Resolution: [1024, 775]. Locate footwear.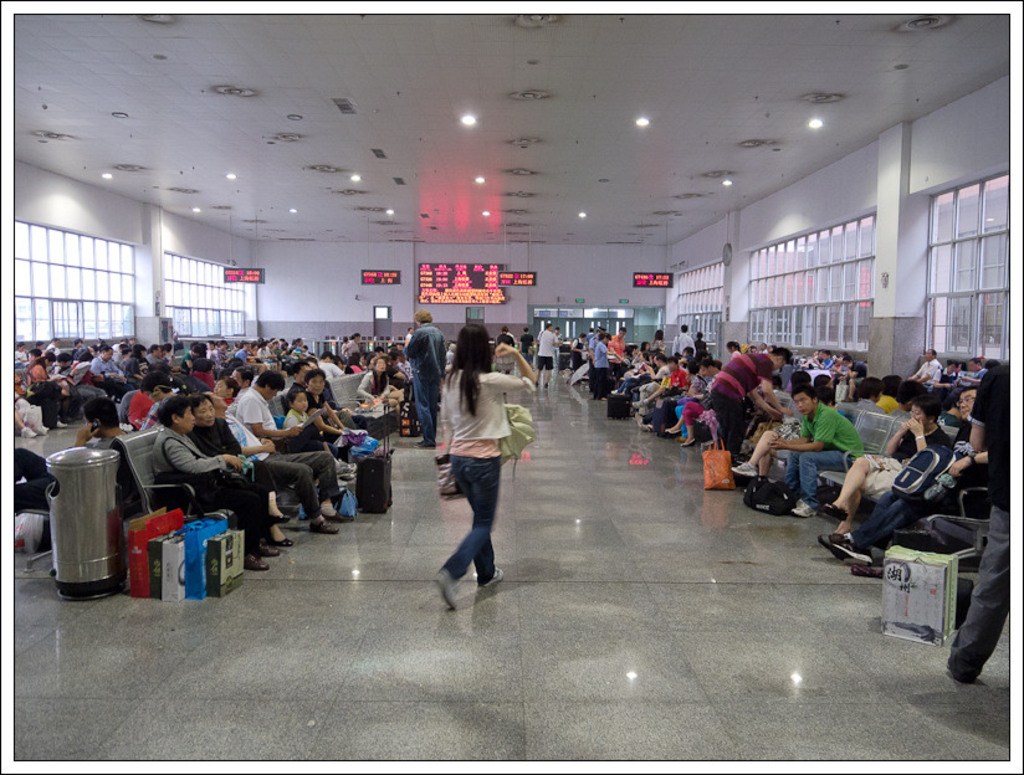
<region>482, 566, 502, 586</region>.
